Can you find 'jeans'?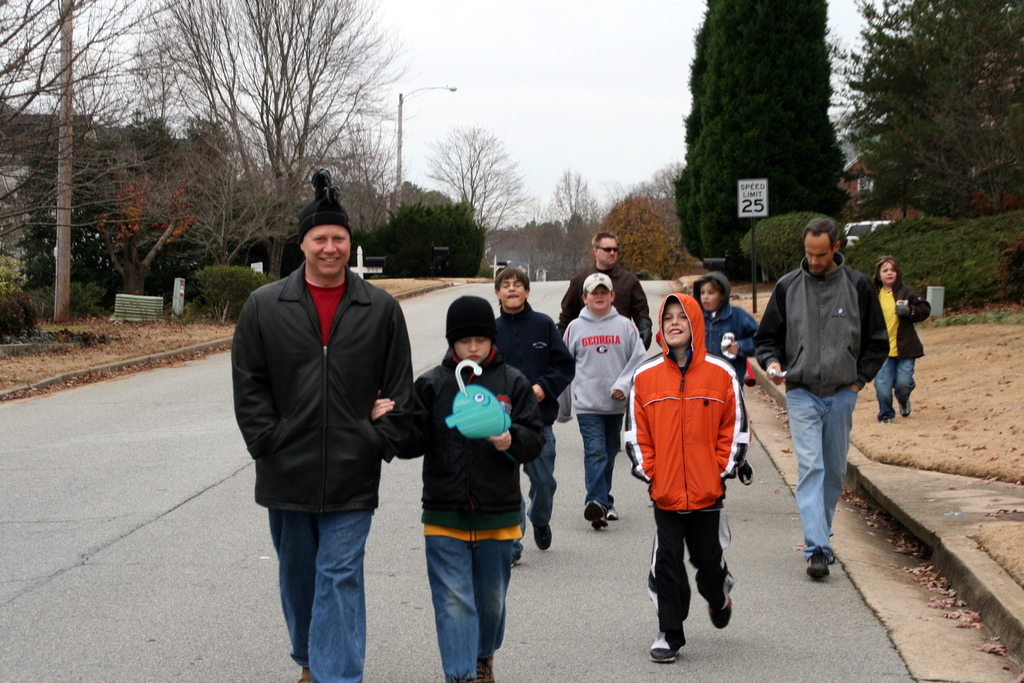
Yes, bounding box: left=578, top=409, right=621, bottom=509.
